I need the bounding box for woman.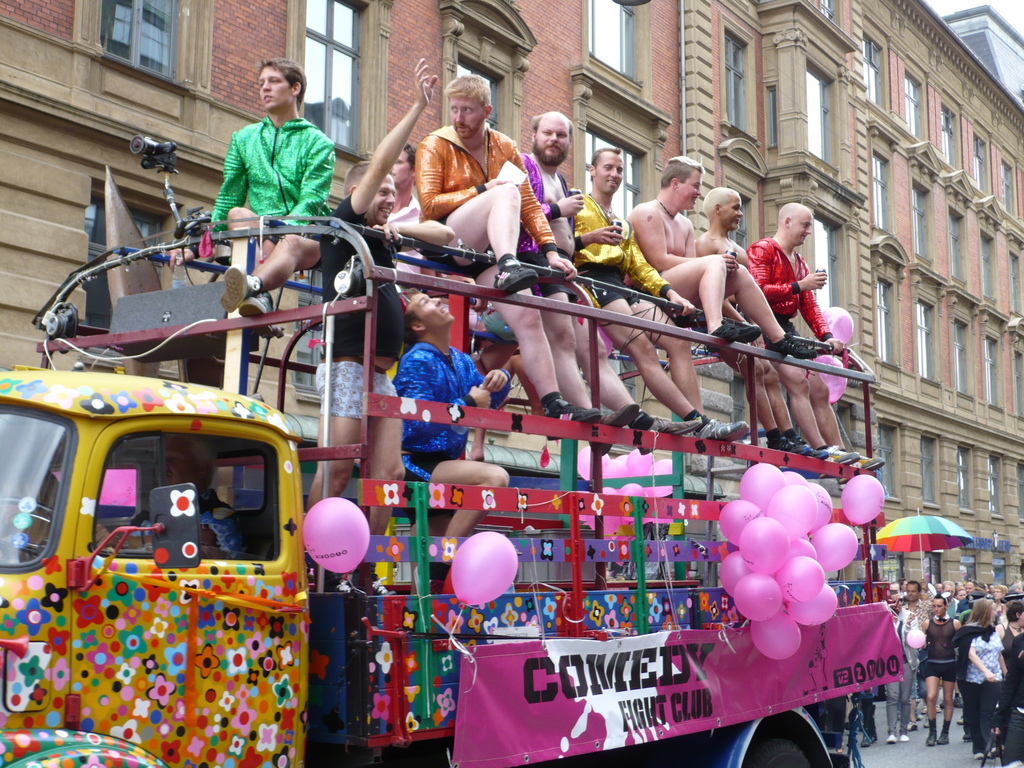
Here it is: left=995, top=580, right=1012, bottom=622.
